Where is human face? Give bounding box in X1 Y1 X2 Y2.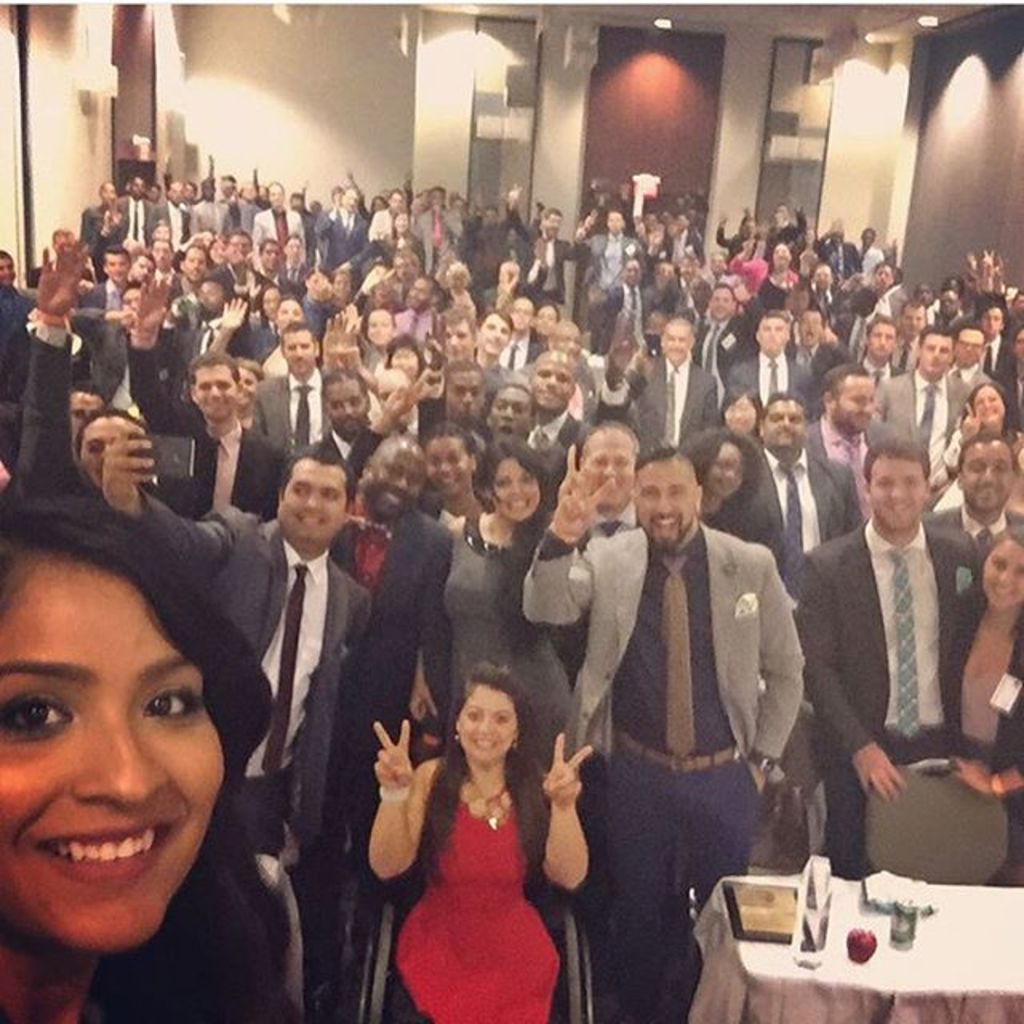
378 442 421 512.
